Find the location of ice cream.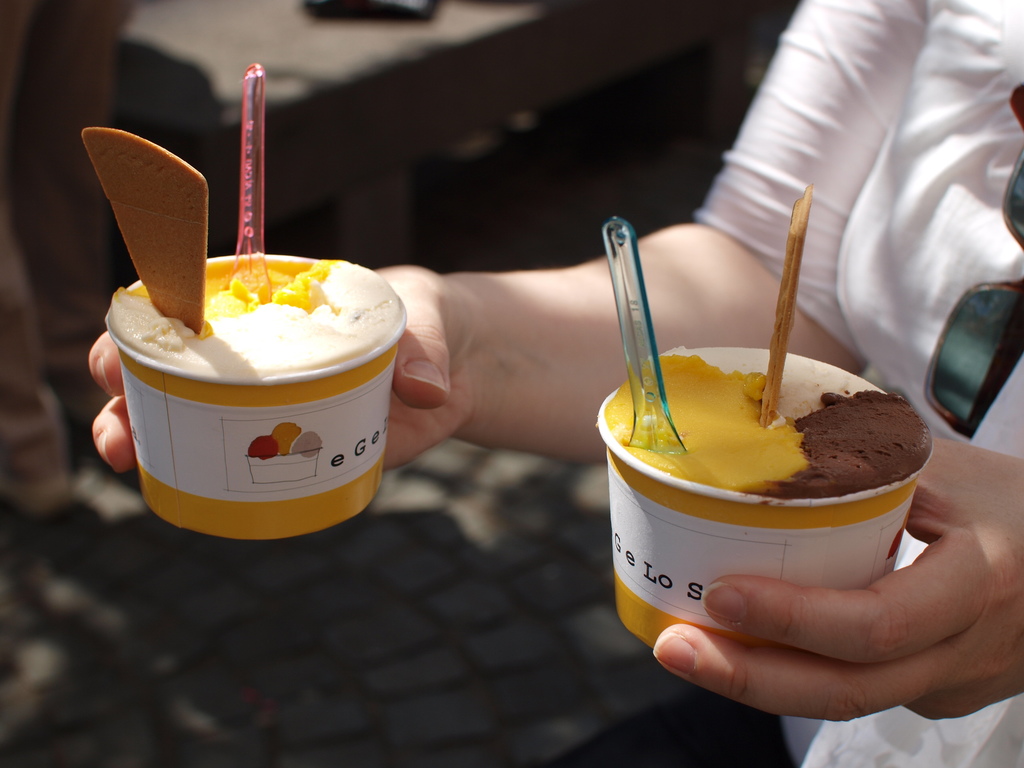
Location: l=586, t=364, r=927, b=532.
